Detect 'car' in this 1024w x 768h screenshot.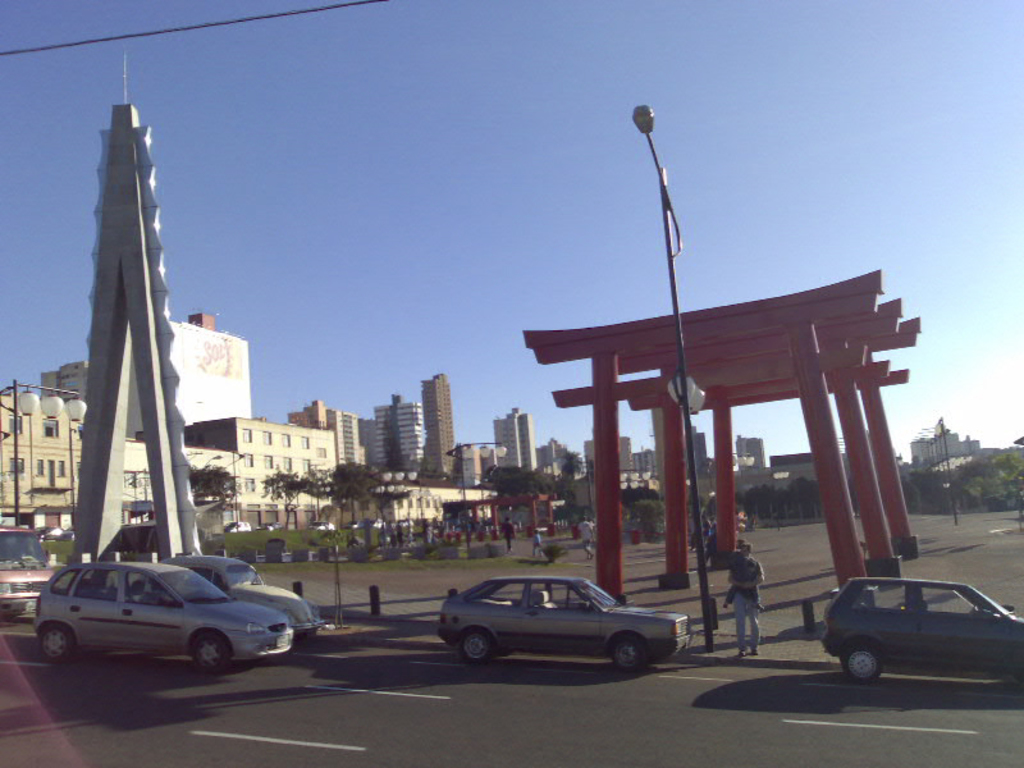
Detection: <box>311,521,335,535</box>.
